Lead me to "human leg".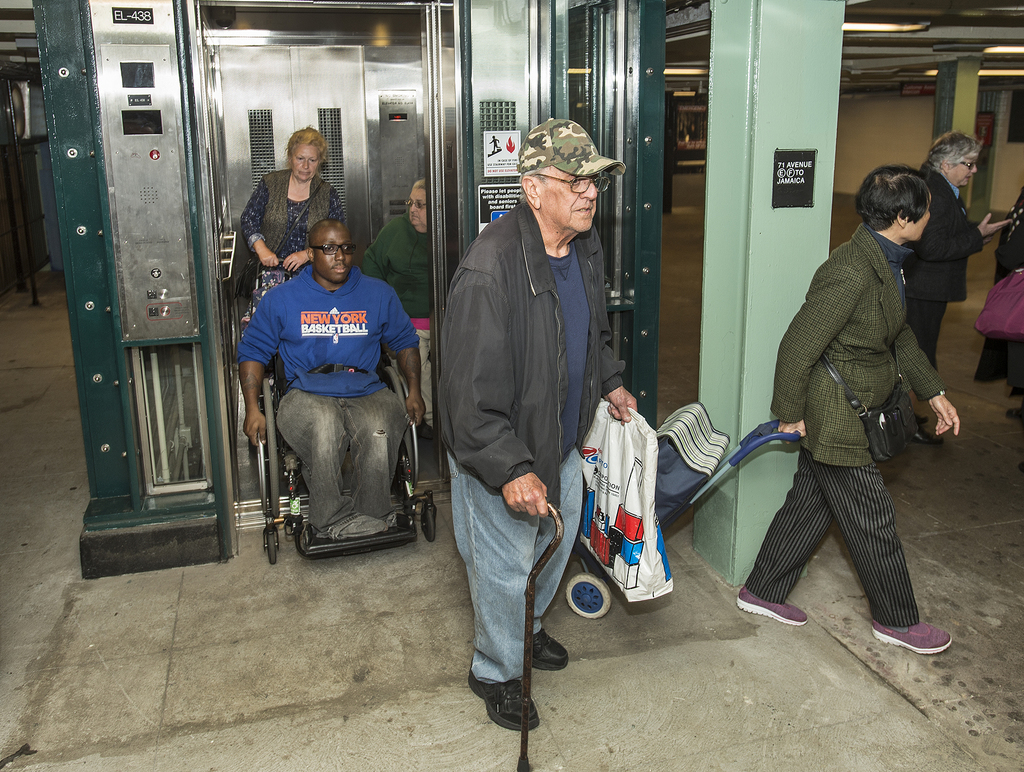
Lead to 356, 384, 414, 523.
